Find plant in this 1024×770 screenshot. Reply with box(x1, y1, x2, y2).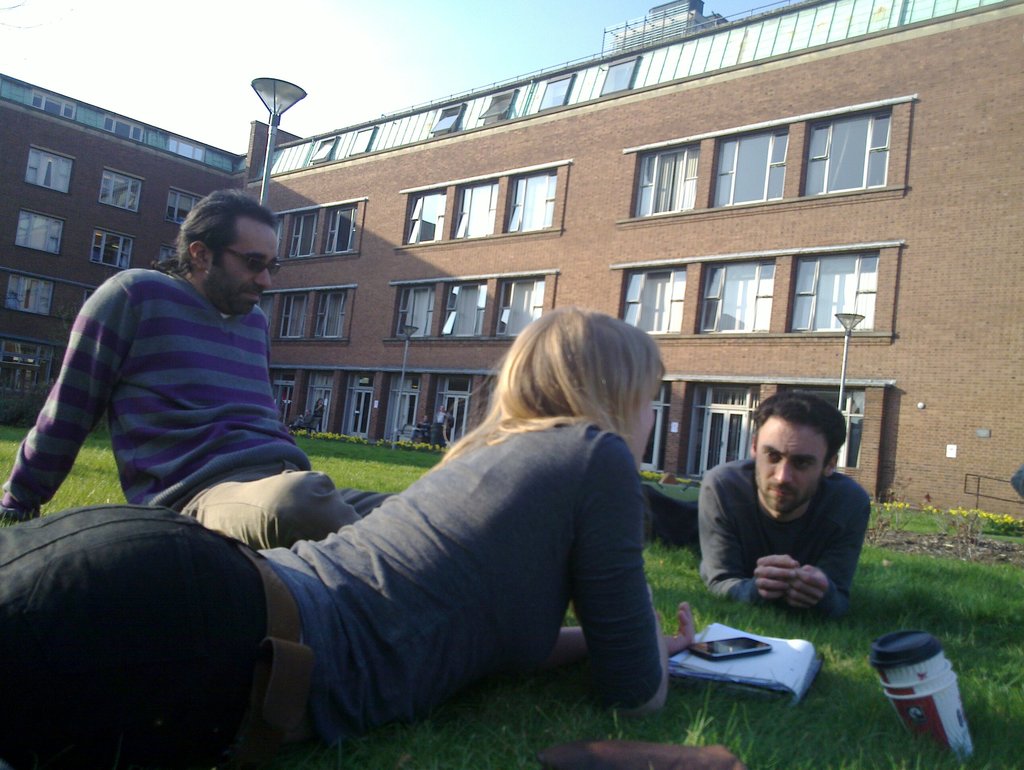
box(274, 427, 464, 454).
